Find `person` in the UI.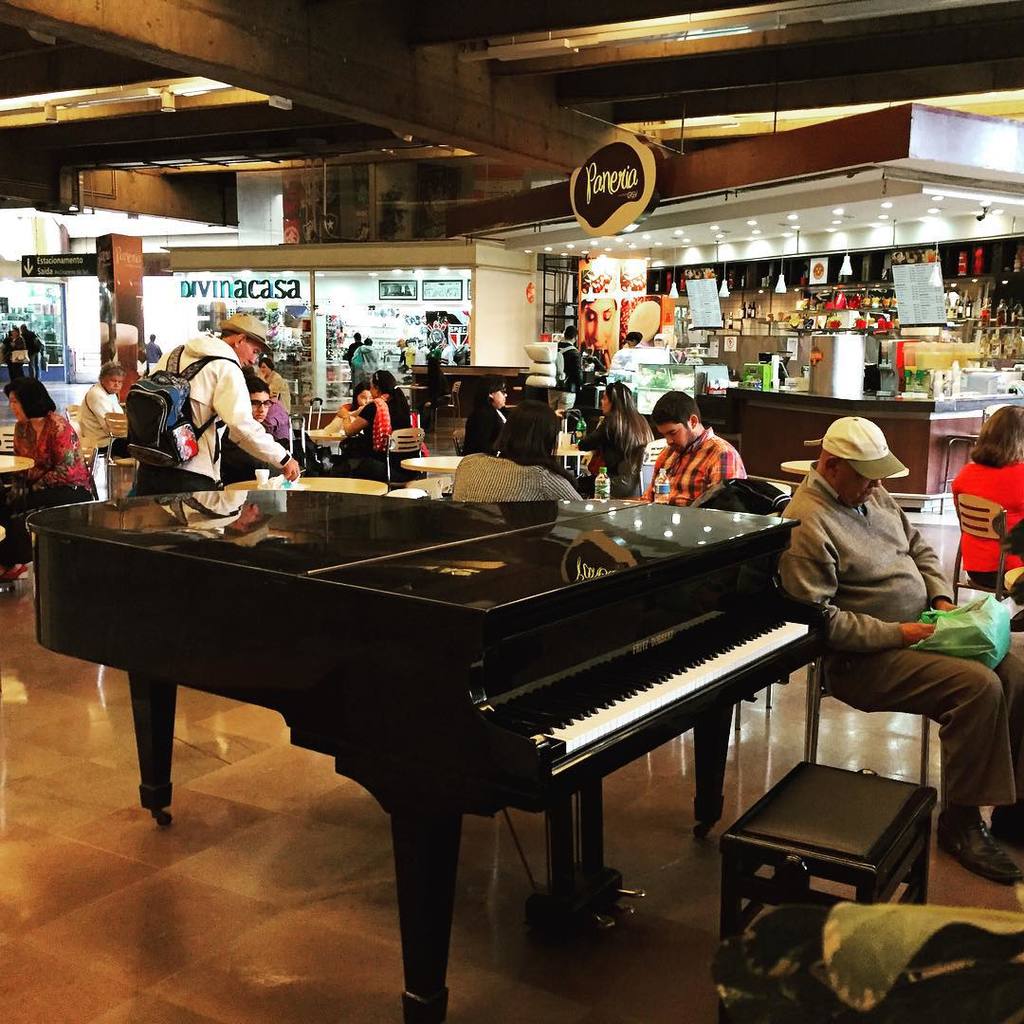
UI element at l=612, t=323, r=639, b=376.
